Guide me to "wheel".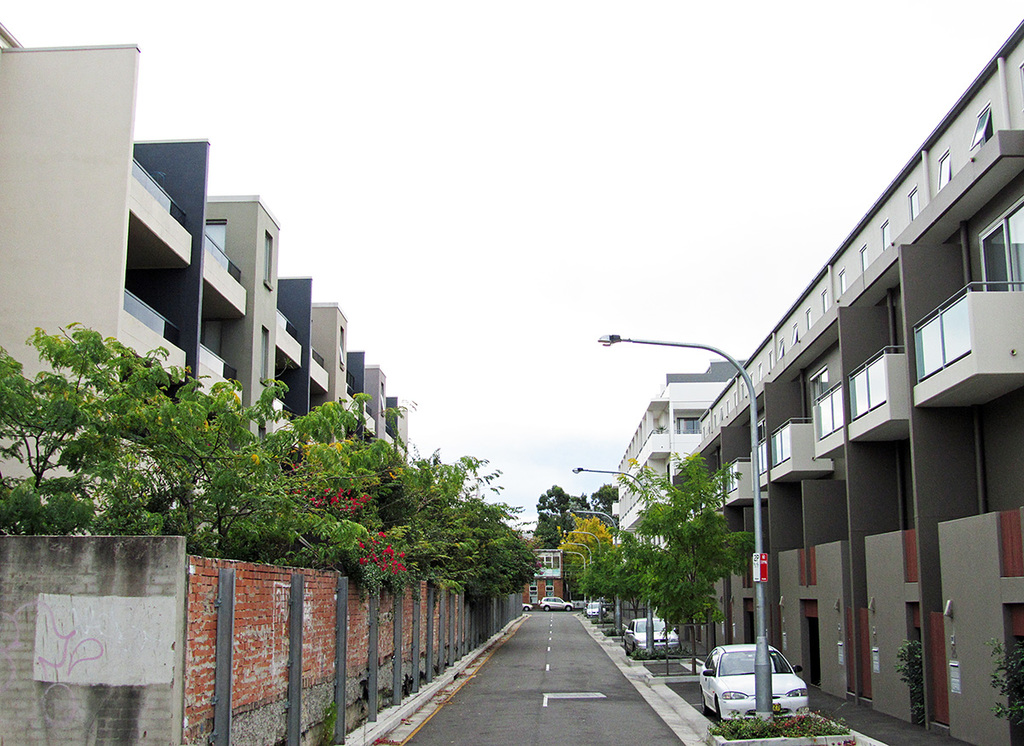
Guidance: BBox(631, 645, 637, 655).
